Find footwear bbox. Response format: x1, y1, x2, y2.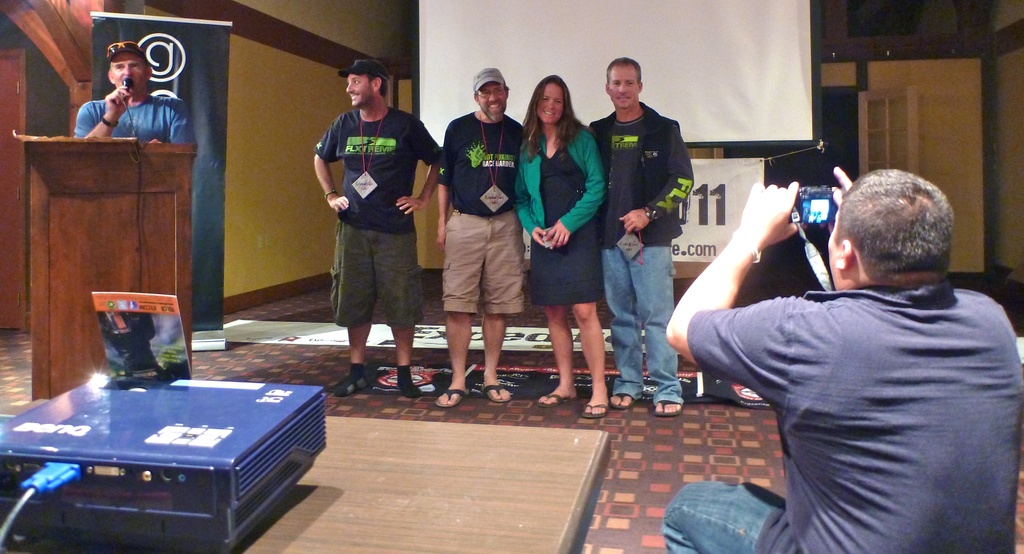
658, 399, 688, 416.
